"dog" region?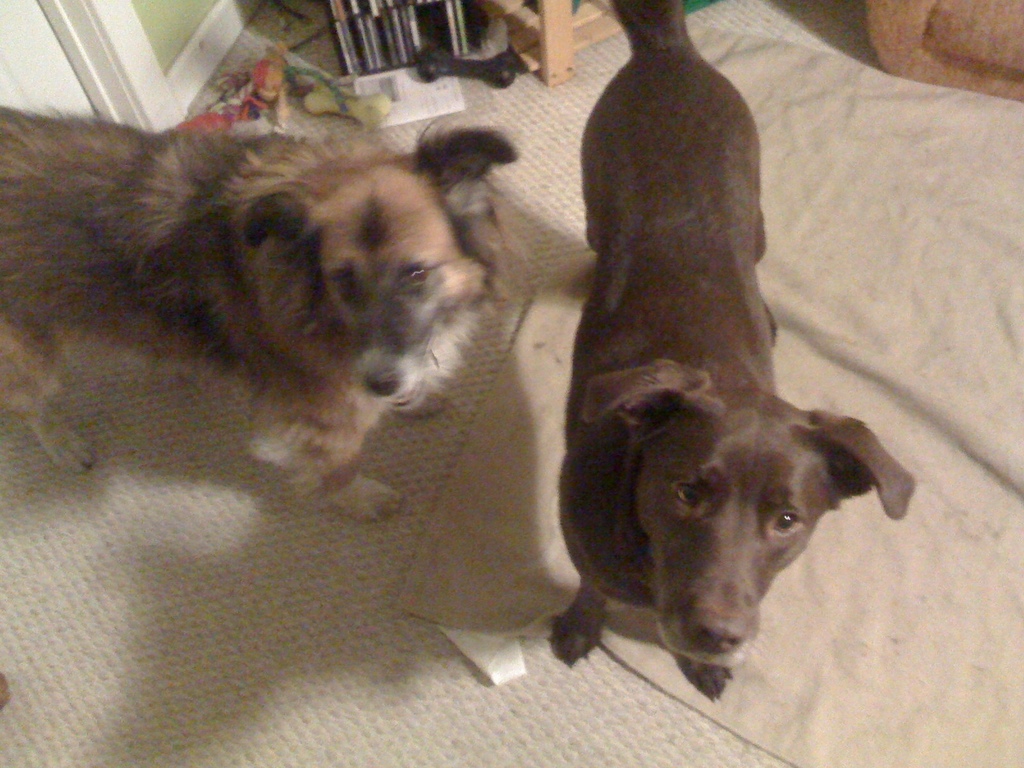
box=[546, 0, 919, 702]
